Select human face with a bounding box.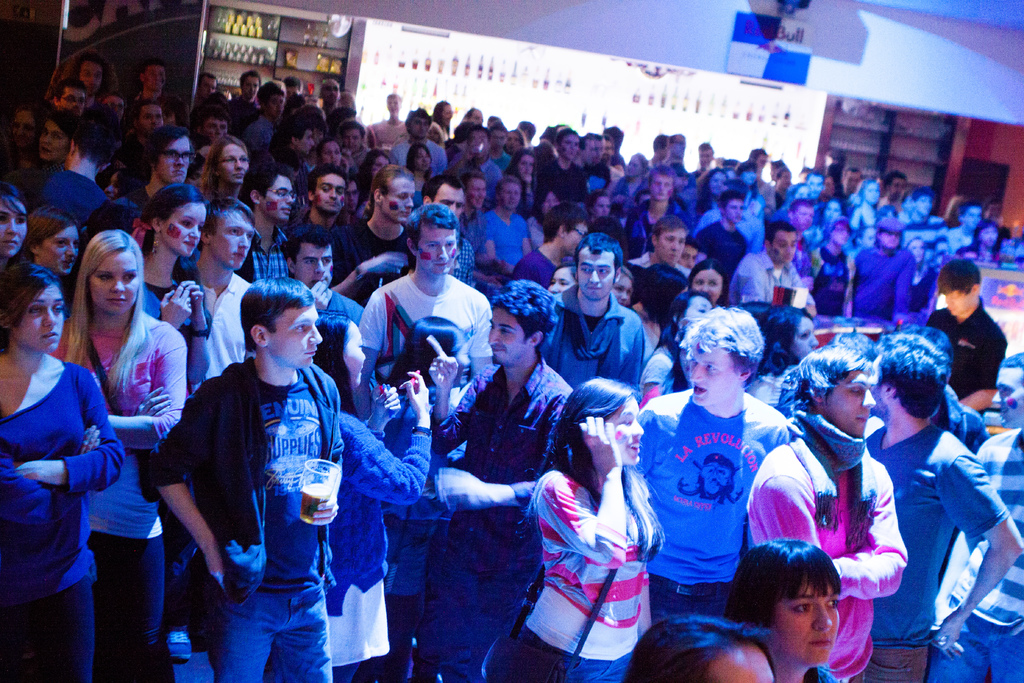
box=[691, 345, 738, 406].
